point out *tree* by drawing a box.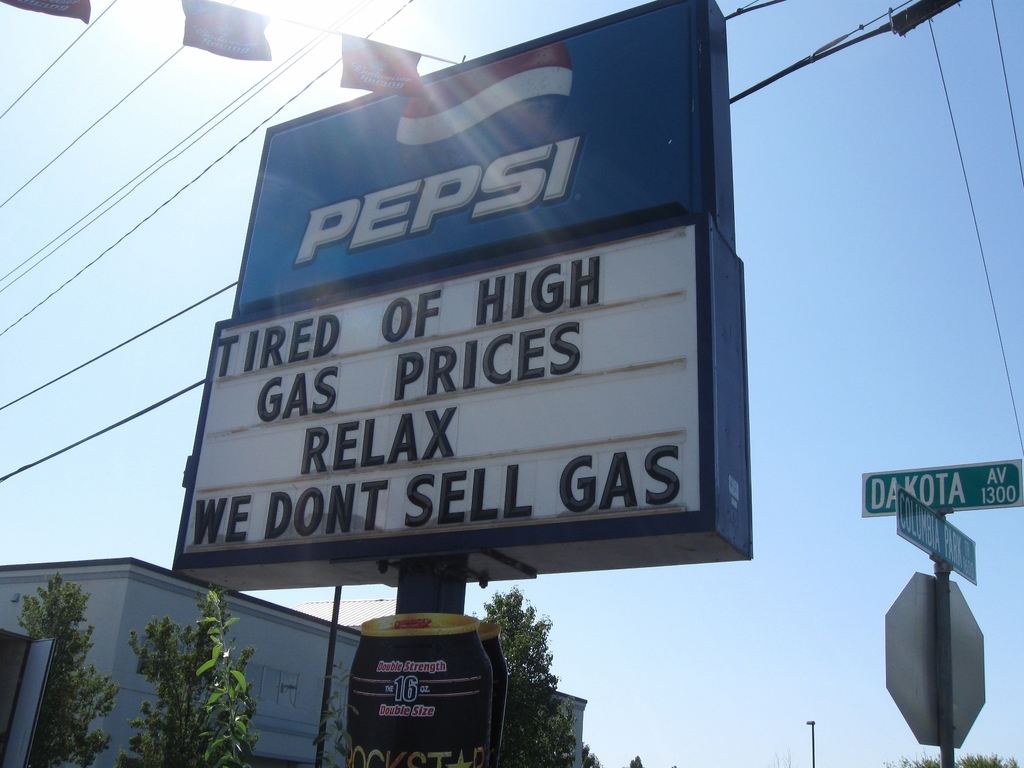
pyautogui.locateOnScreen(14, 571, 120, 767).
